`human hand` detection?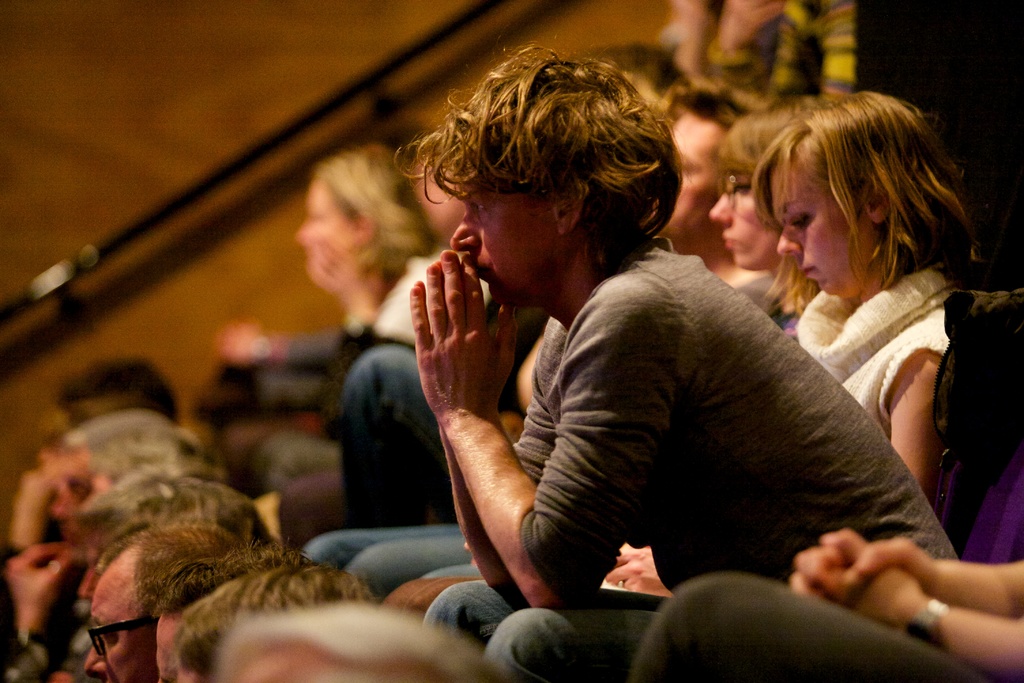
x1=212, y1=318, x2=269, y2=368
